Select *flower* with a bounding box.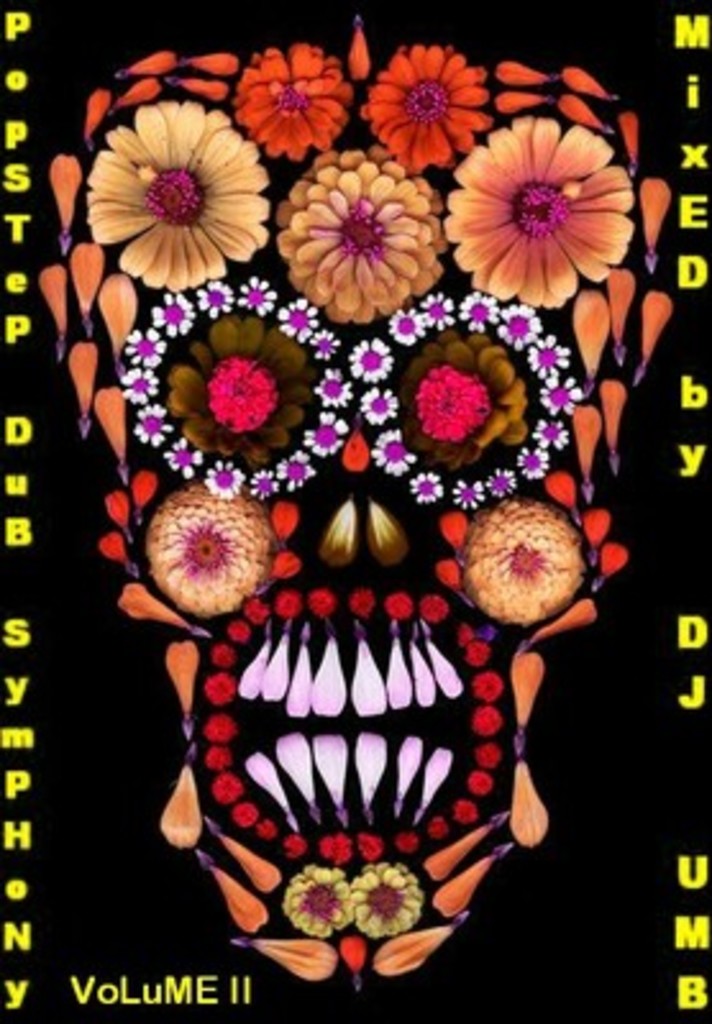
[471, 668, 507, 701].
